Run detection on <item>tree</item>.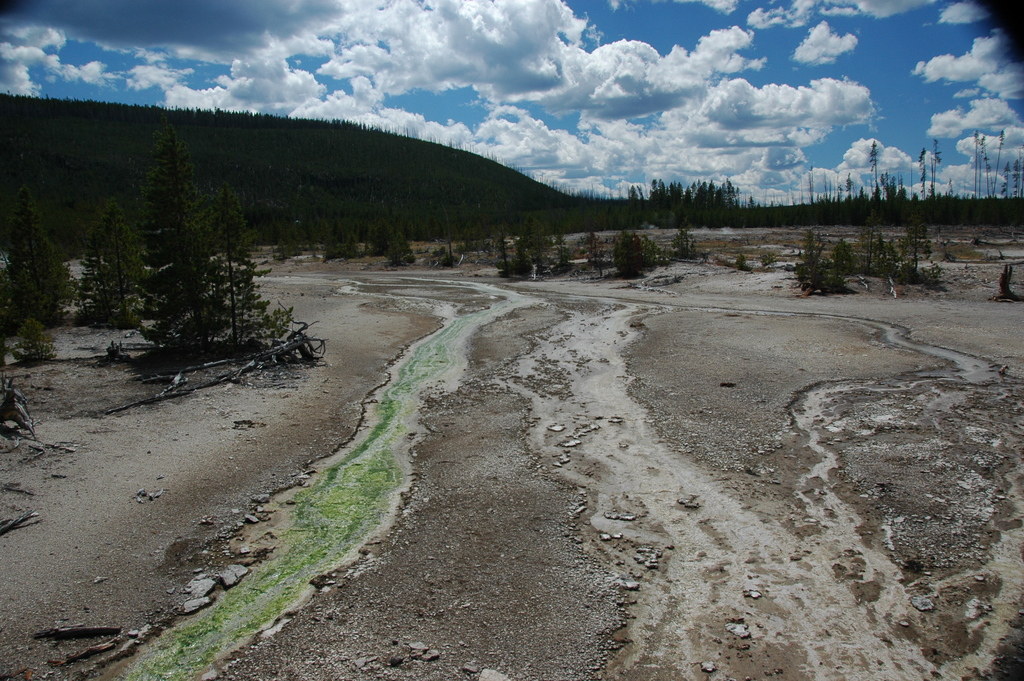
Result: bbox(111, 101, 227, 361).
